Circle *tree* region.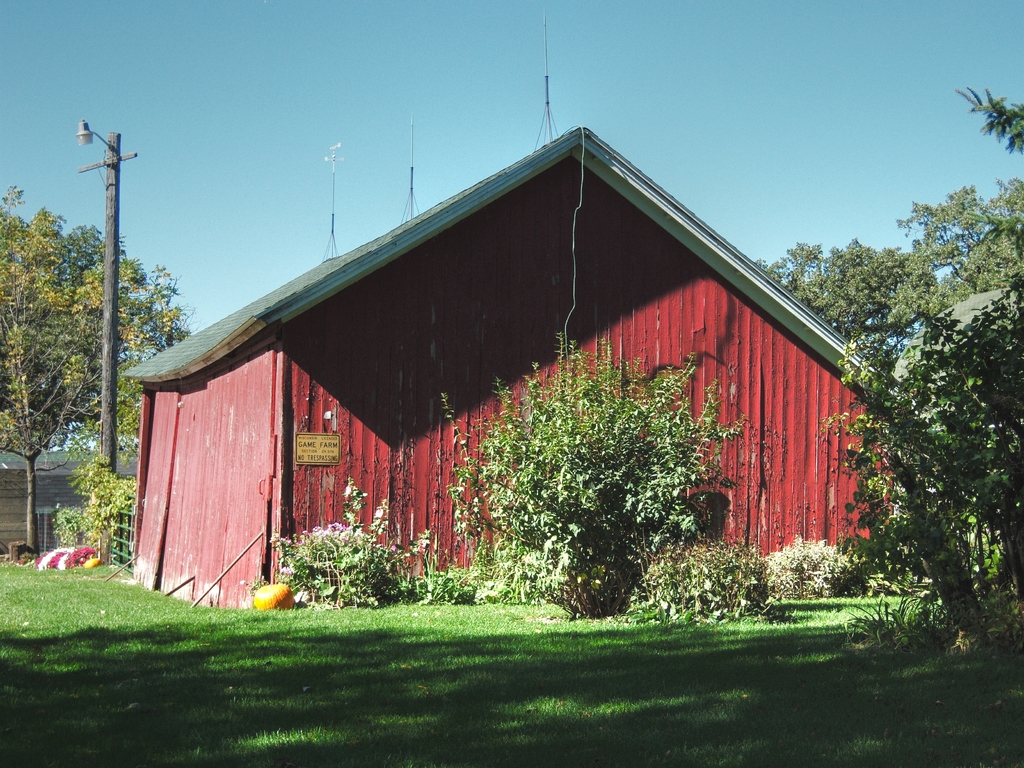
Region: Rect(719, 237, 943, 430).
